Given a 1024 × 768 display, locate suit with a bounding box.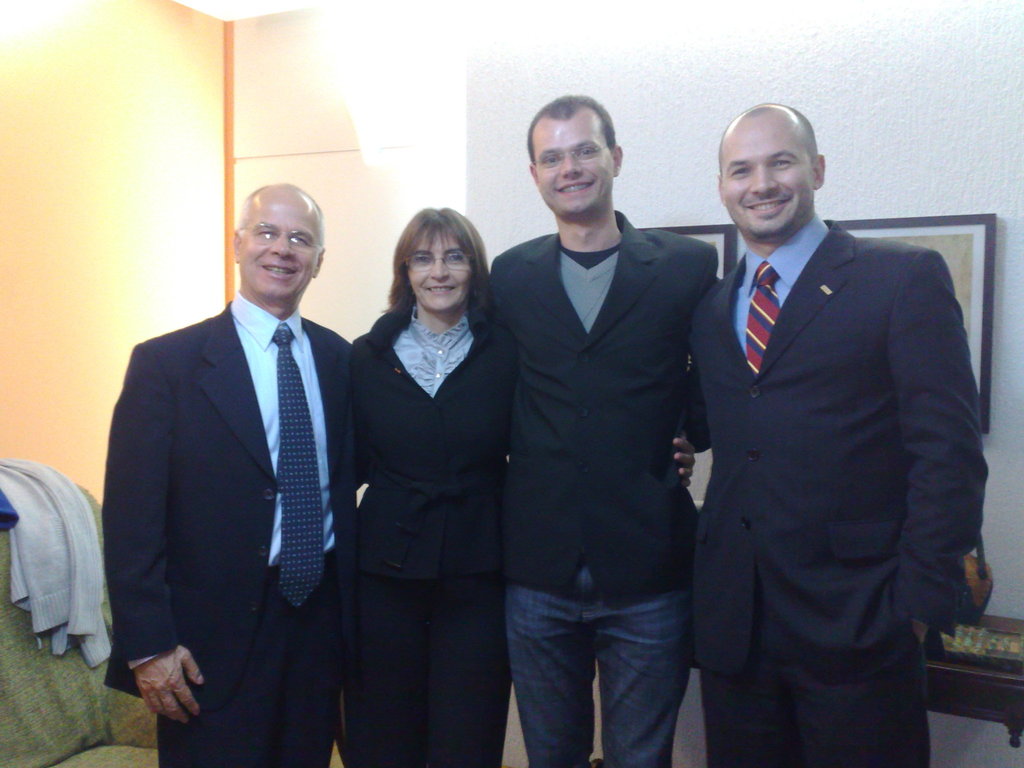
Located: x1=100, y1=285, x2=357, y2=767.
